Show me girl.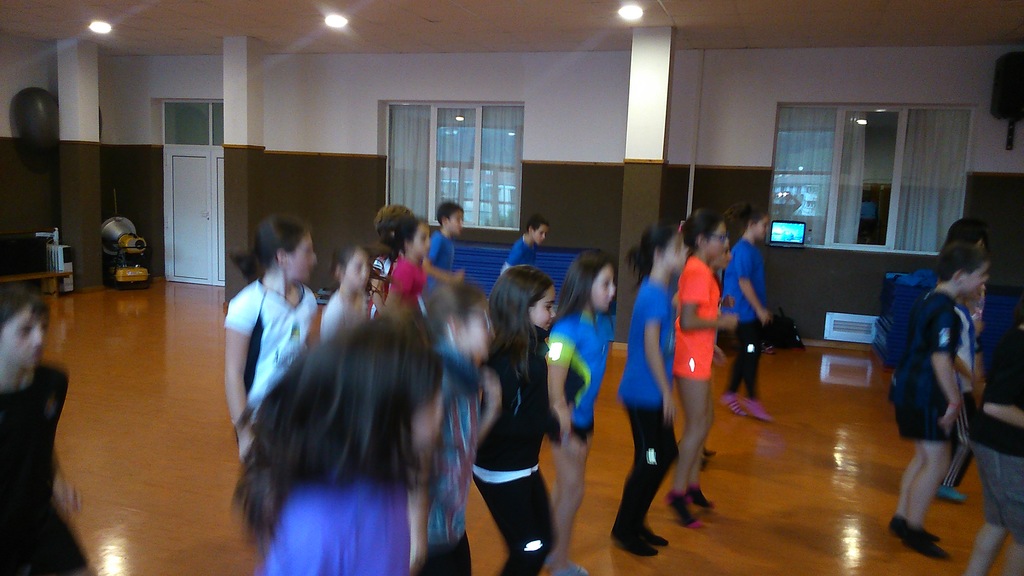
girl is here: select_region(220, 213, 317, 465).
